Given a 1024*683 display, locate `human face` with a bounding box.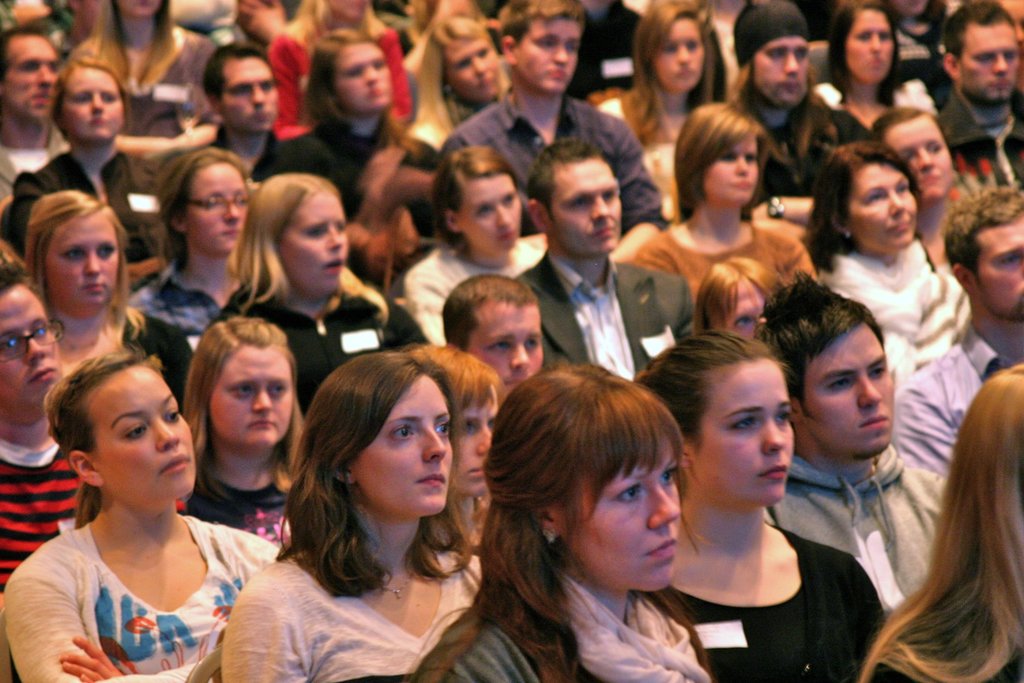
Located: 84:363:198:503.
